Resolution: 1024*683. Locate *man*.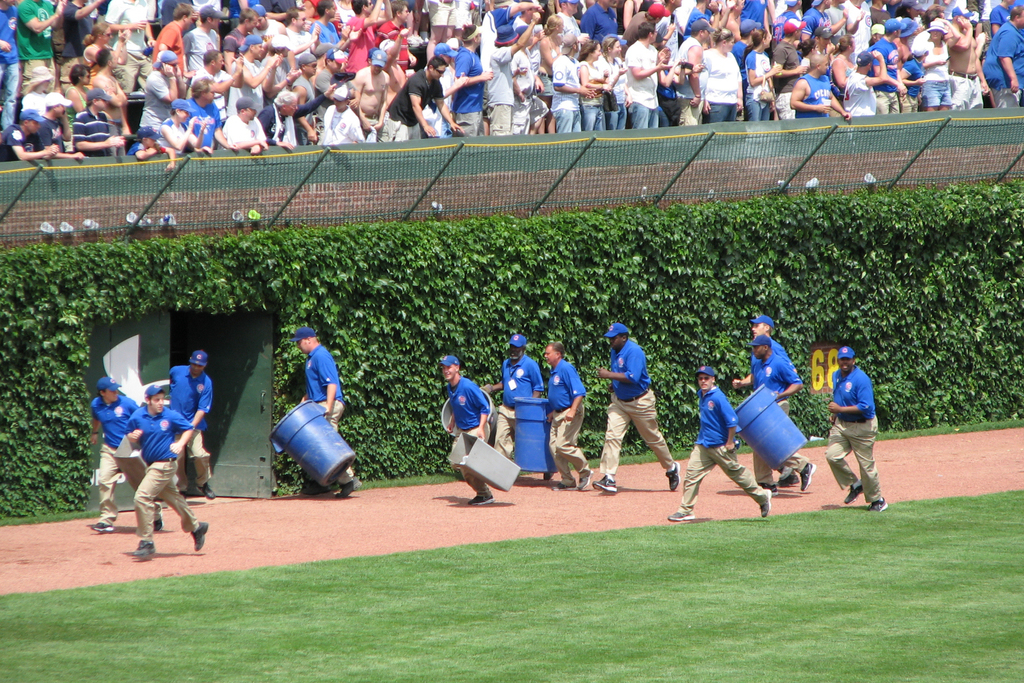
BBox(824, 345, 889, 513).
